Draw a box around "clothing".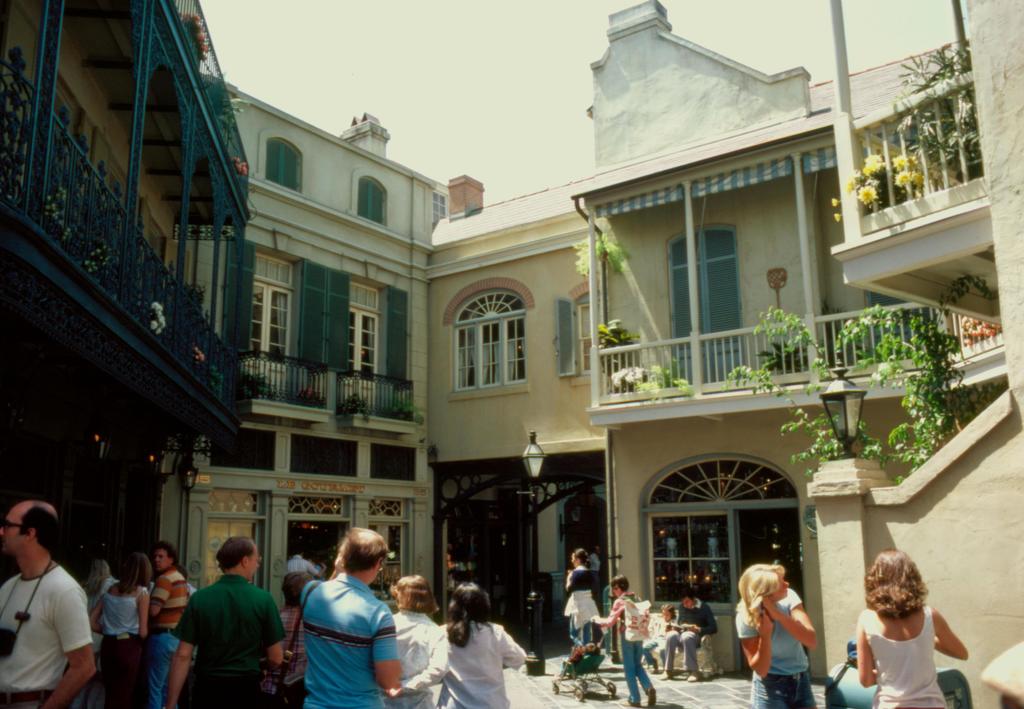
select_region(291, 571, 401, 708).
